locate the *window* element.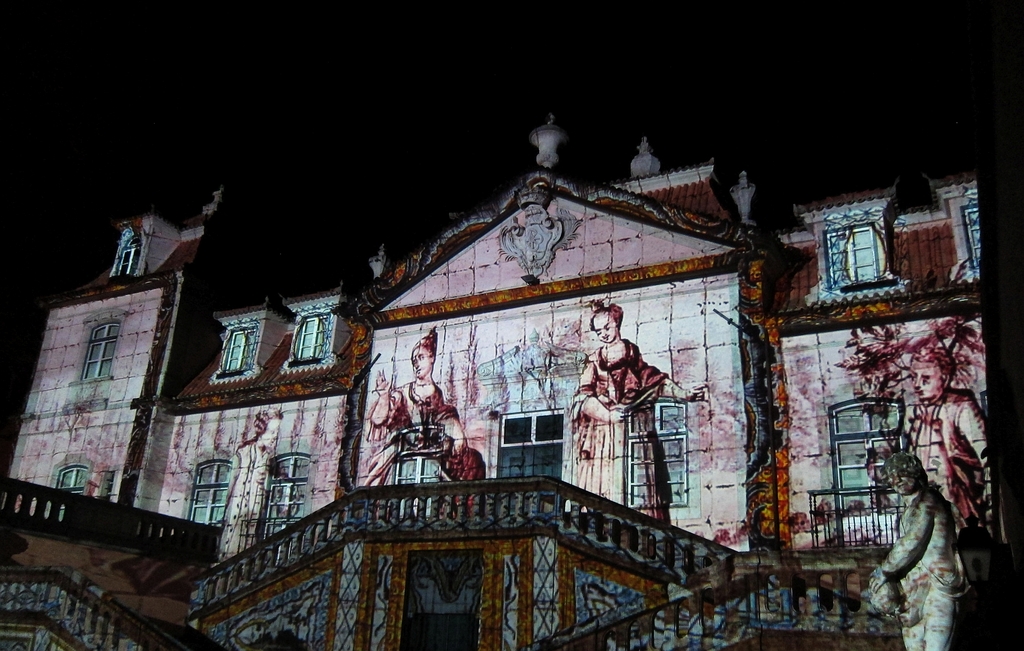
Element bbox: 285/310/341/362.
